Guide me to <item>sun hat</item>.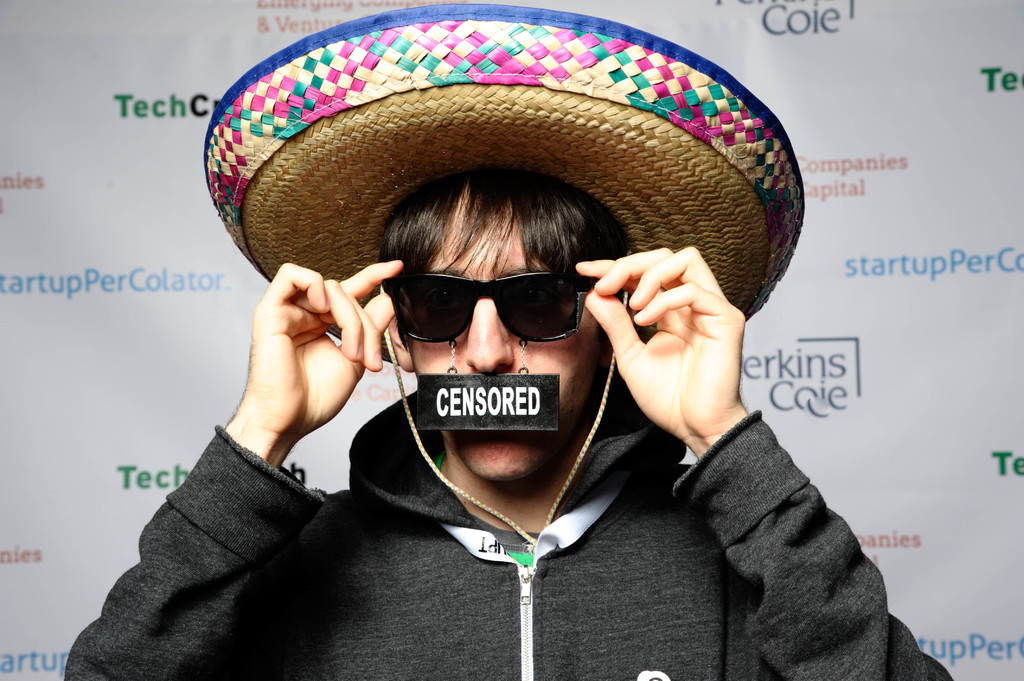
Guidance: (left=200, top=1, right=808, bottom=568).
